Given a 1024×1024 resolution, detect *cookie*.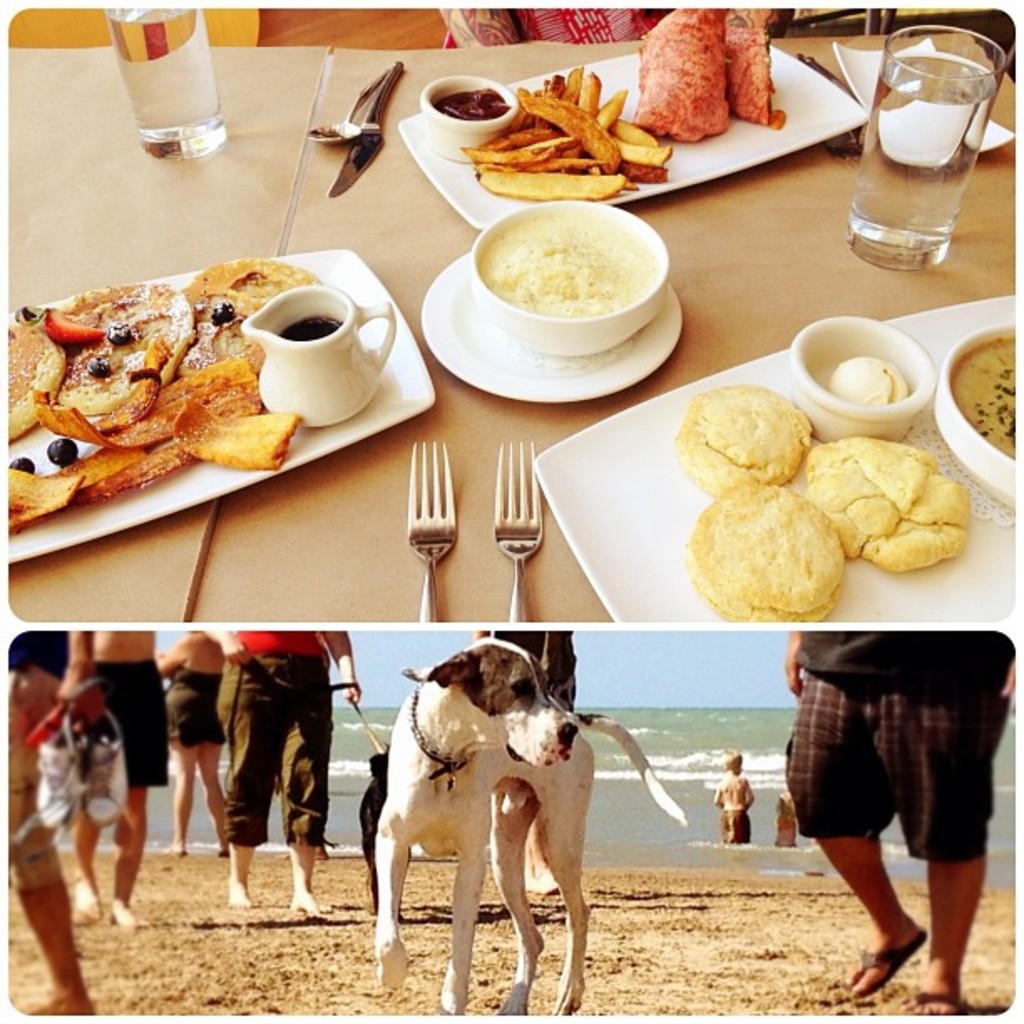
(798, 428, 965, 572).
